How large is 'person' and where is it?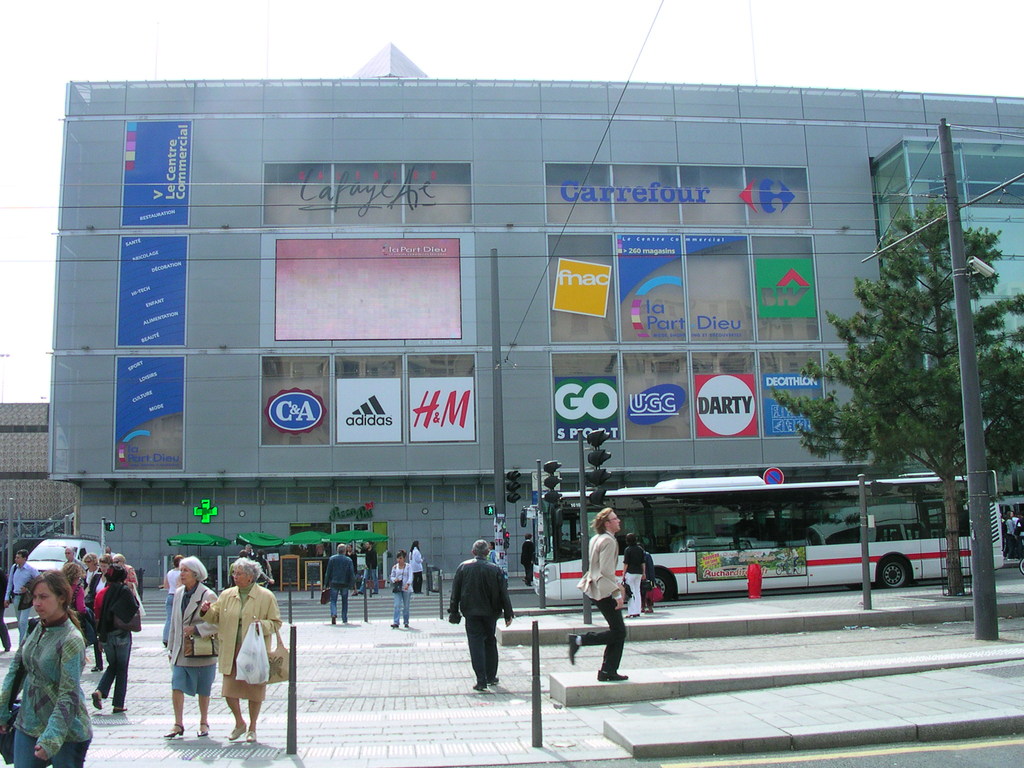
Bounding box: select_region(517, 531, 537, 588).
